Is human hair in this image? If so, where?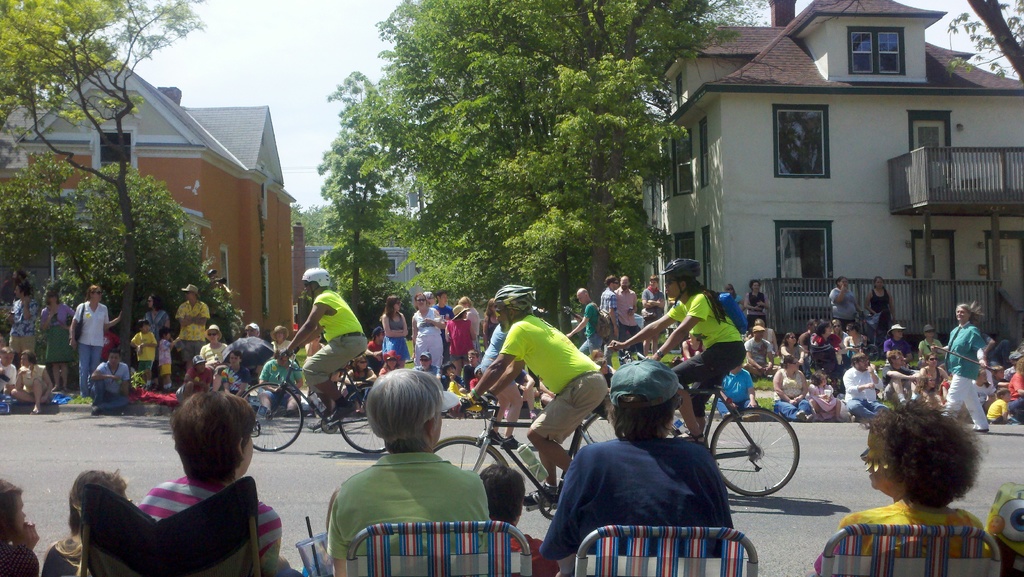
Yes, at <box>21,349,40,363</box>.
